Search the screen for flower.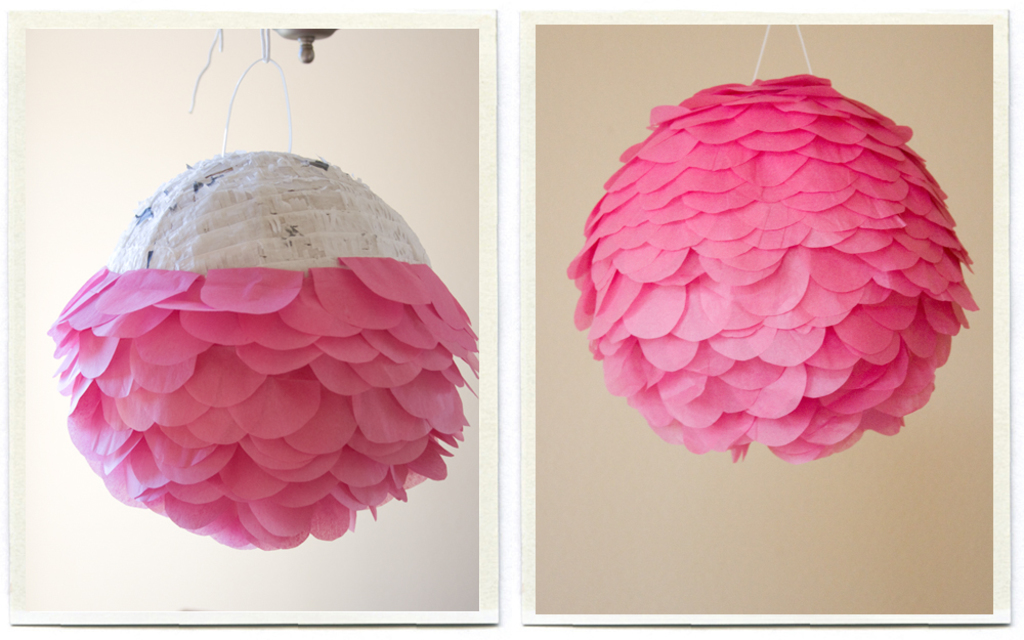
Found at {"x1": 567, "y1": 74, "x2": 980, "y2": 464}.
